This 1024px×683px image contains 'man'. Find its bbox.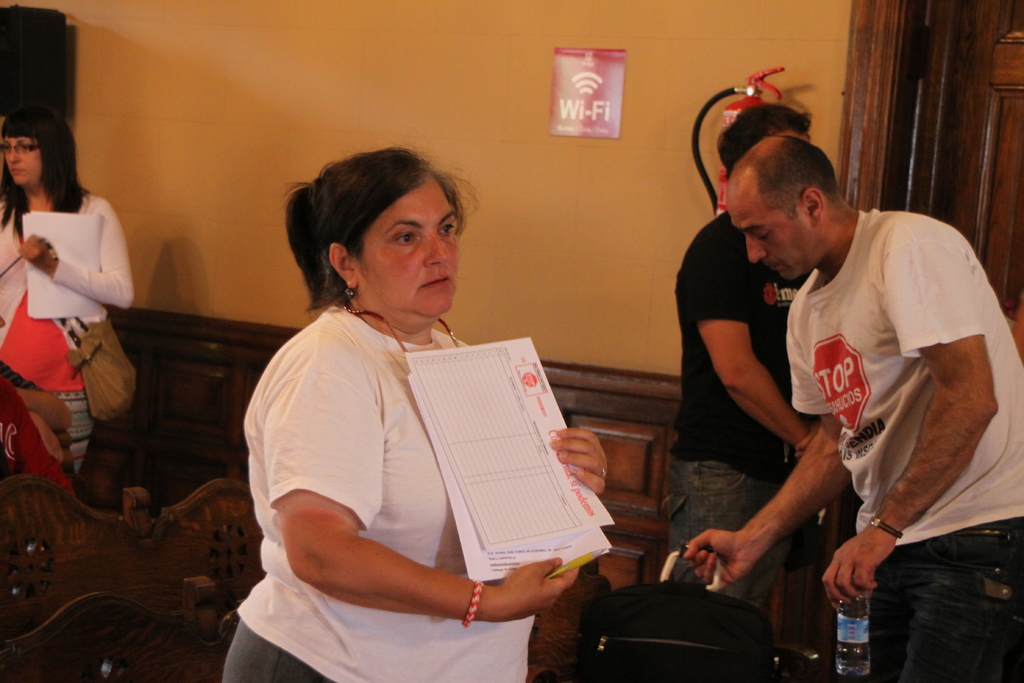
689,131,1023,682.
